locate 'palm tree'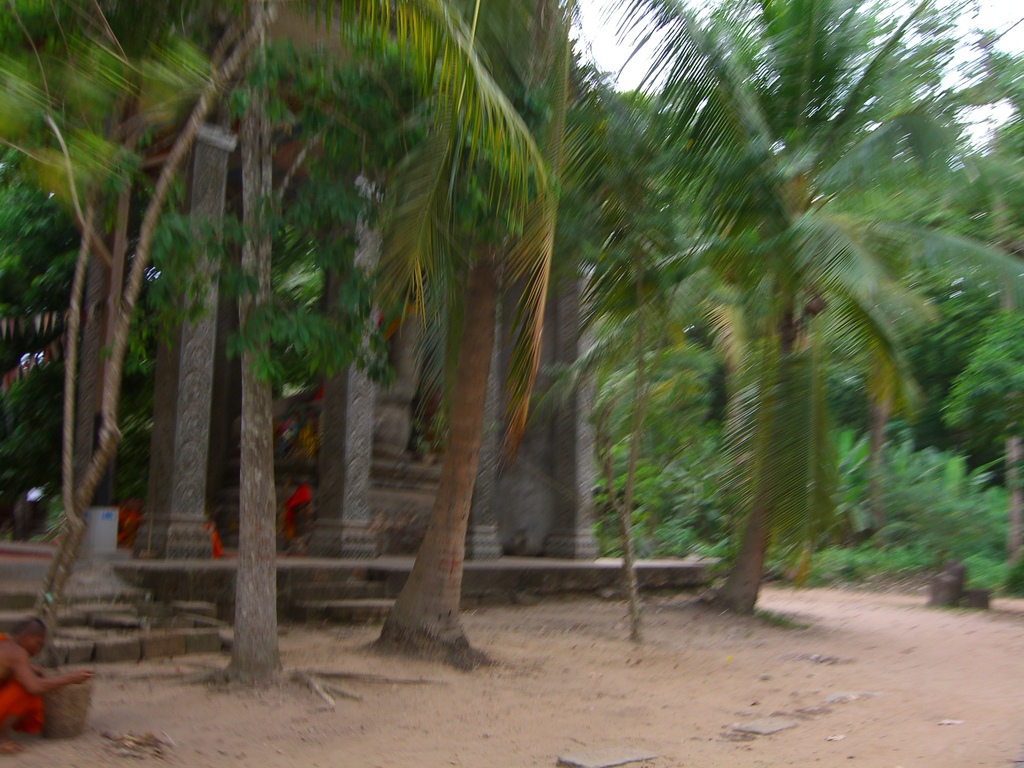
616, 7, 955, 642
